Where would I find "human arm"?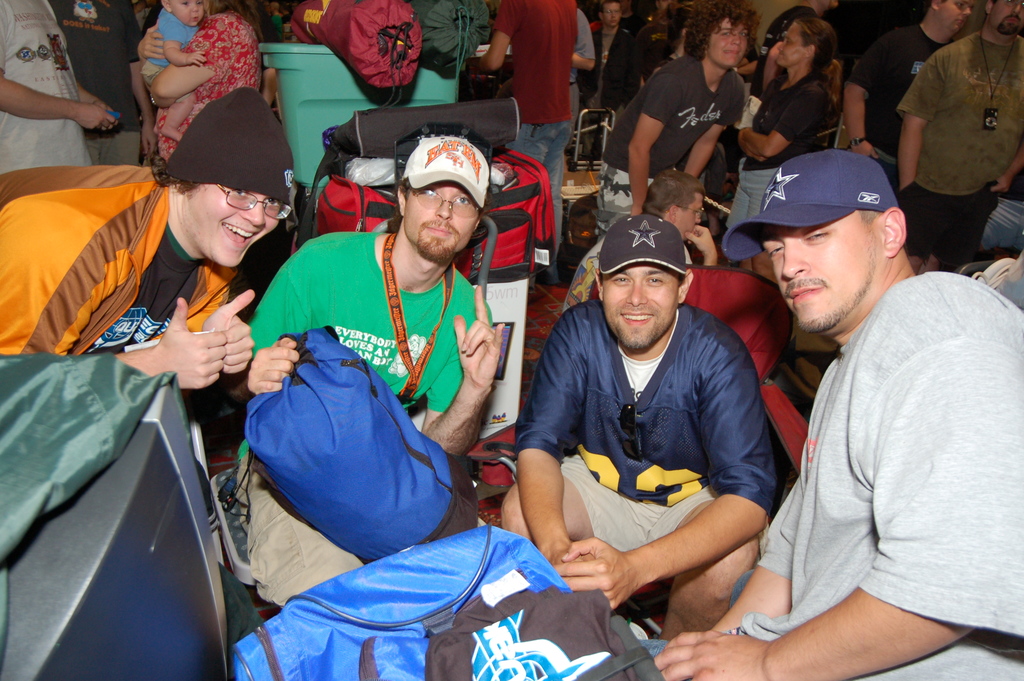
At 733, 76, 824, 161.
